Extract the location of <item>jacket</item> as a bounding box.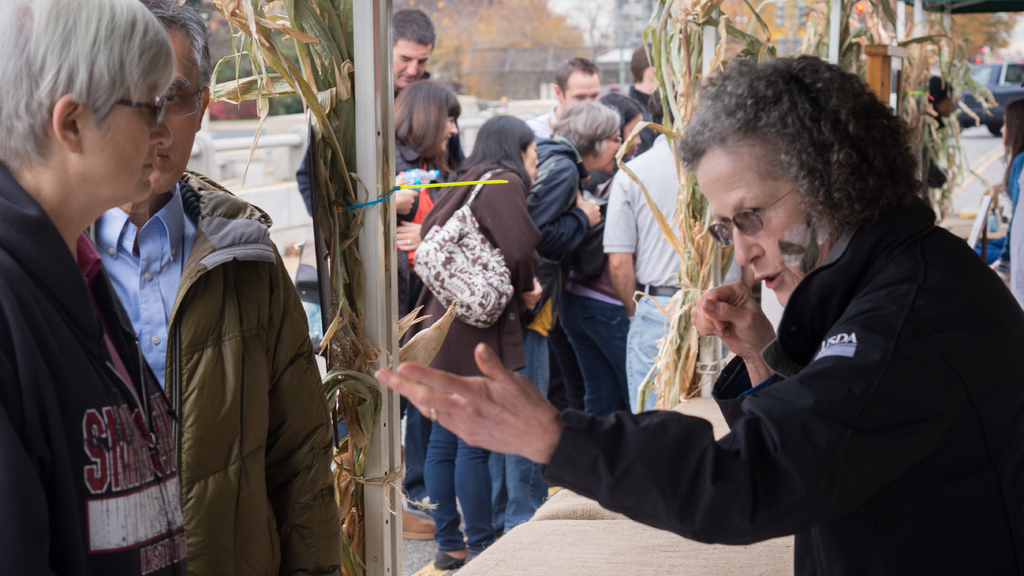
x1=85 y1=164 x2=346 y2=575.
